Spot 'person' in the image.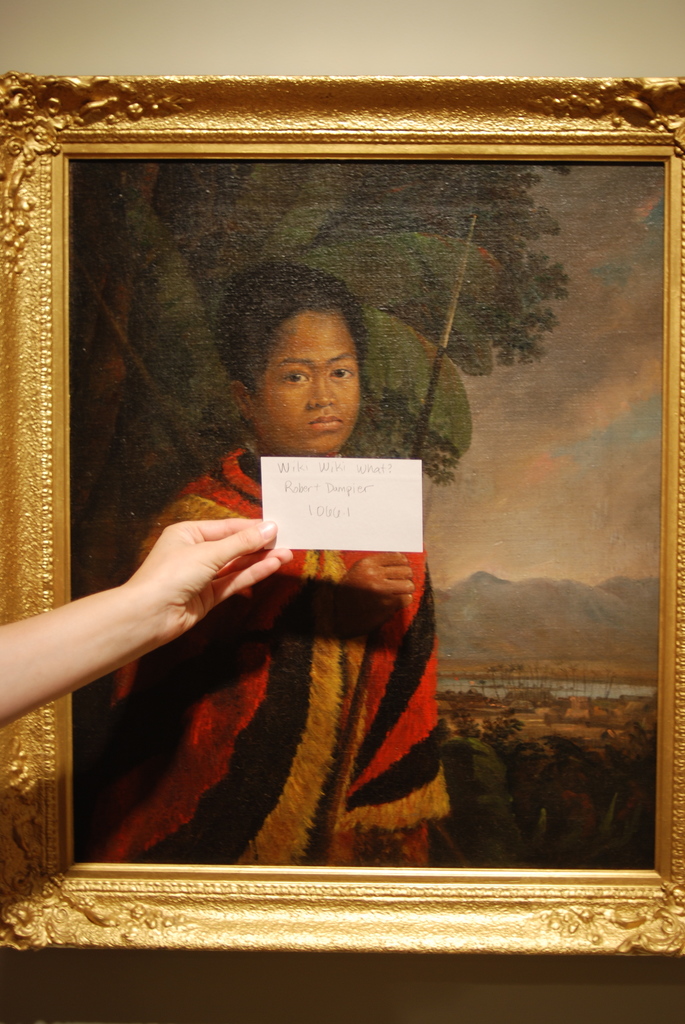
'person' found at (left=78, top=257, right=449, bottom=867).
